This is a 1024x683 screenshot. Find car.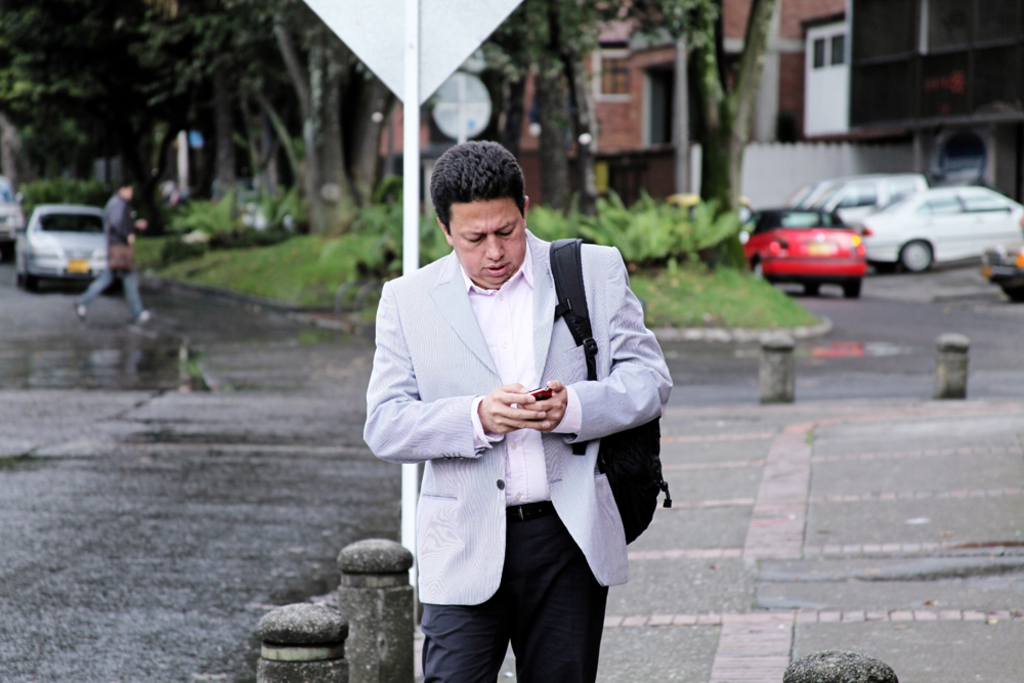
Bounding box: [745, 202, 890, 295].
